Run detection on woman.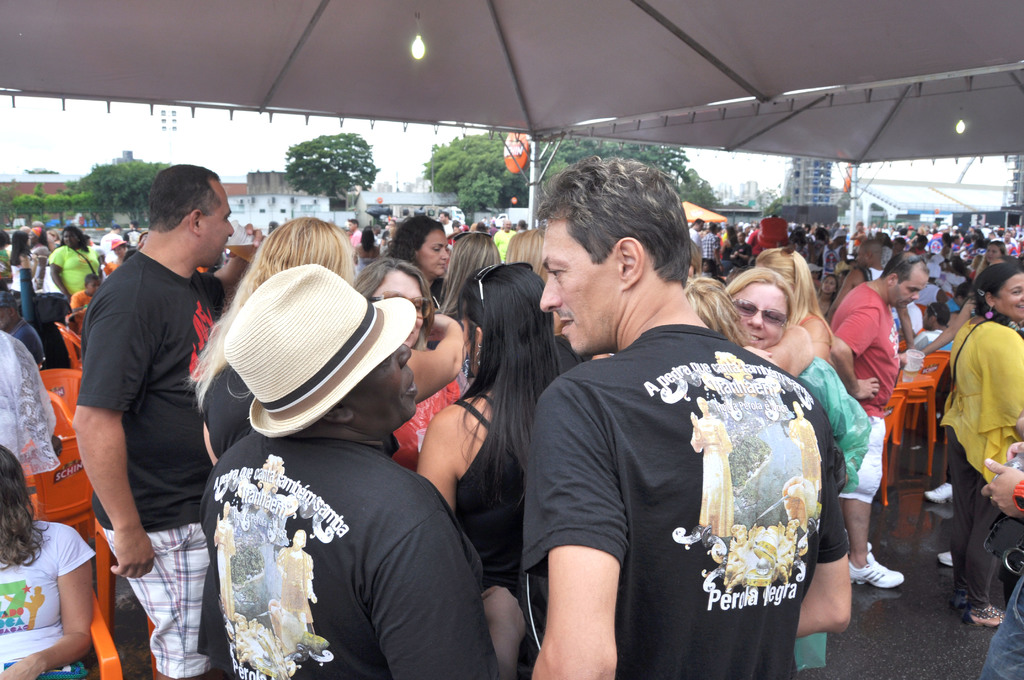
Result: l=0, t=438, r=94, b=679.
